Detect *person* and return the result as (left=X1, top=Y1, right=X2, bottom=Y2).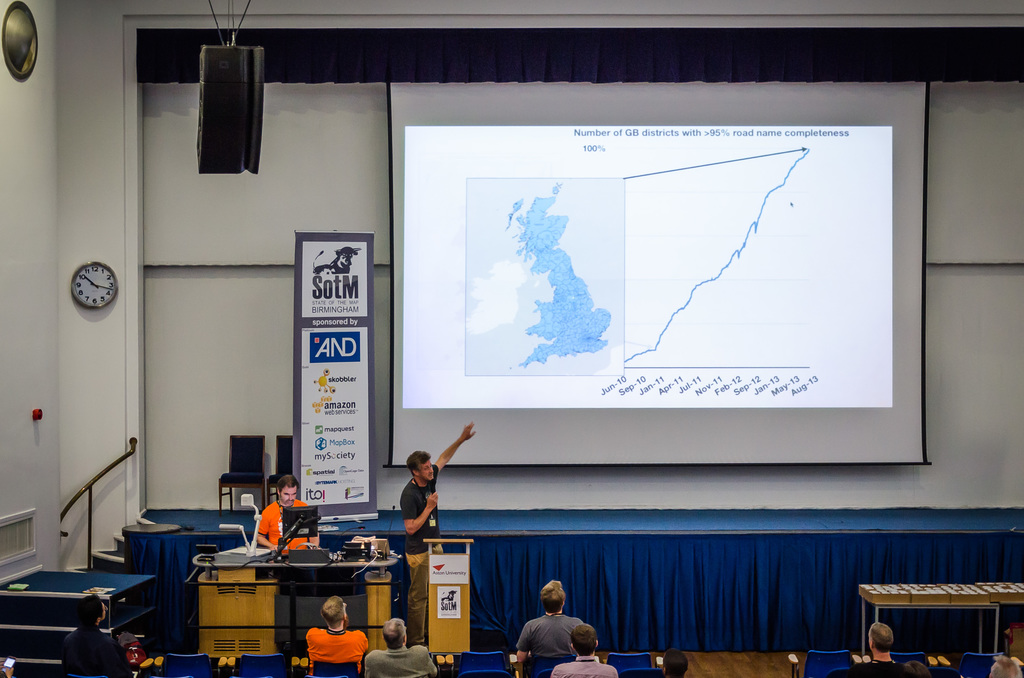
(left=902, top=661, right=925, bottom=677).
